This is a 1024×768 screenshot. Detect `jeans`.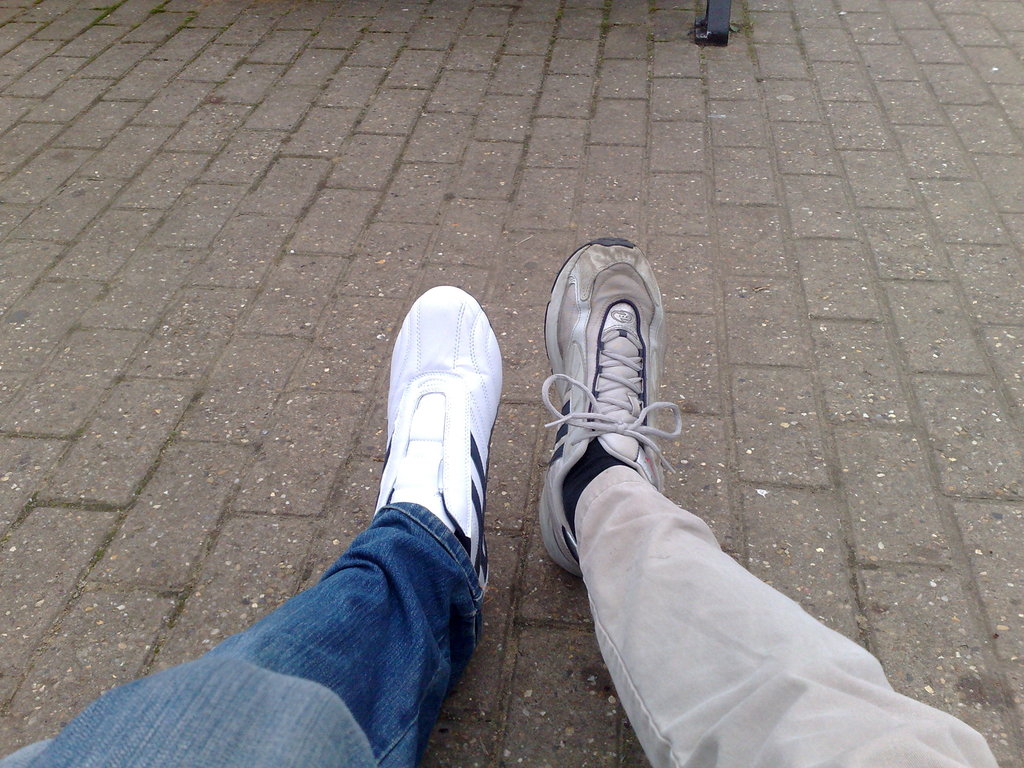
box=[0, 502, 488, 767].
